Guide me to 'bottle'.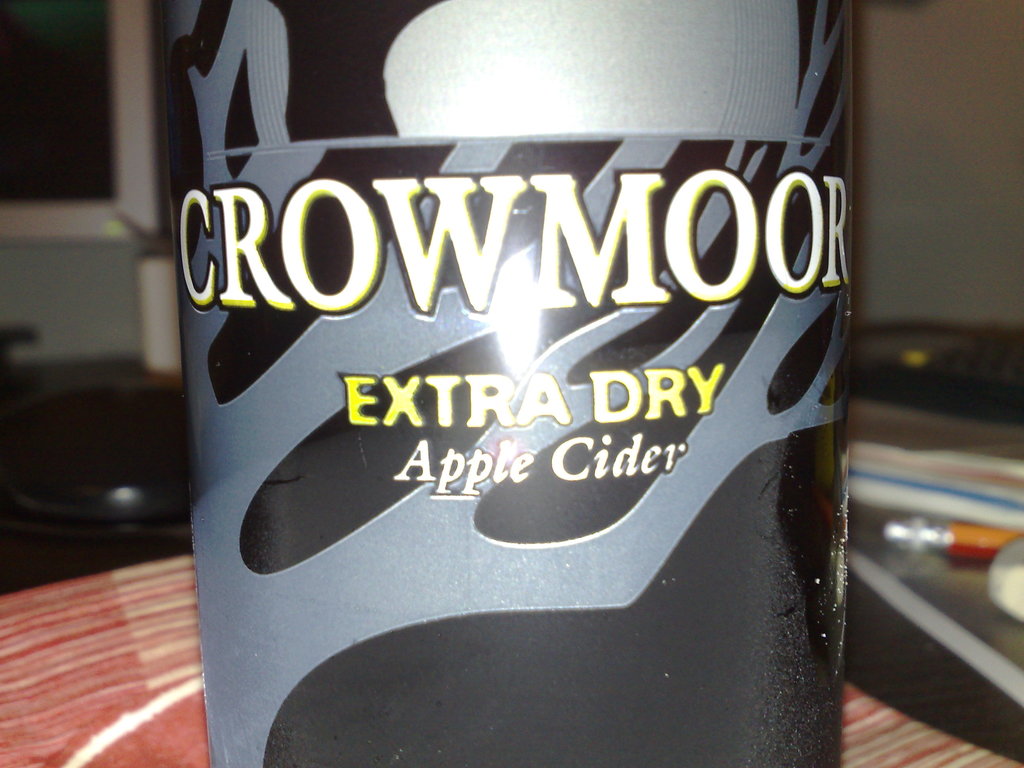
Guidance: 174:8:852:758.
